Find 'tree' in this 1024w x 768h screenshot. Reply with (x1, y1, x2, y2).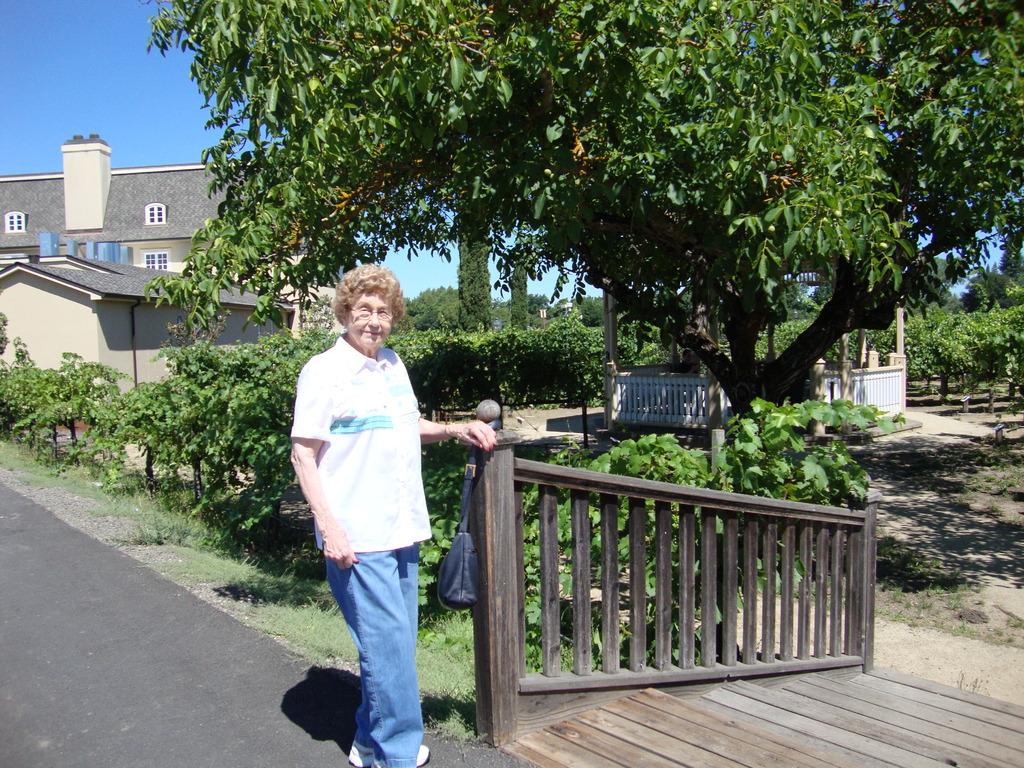
(509, 252, 531, 332).
